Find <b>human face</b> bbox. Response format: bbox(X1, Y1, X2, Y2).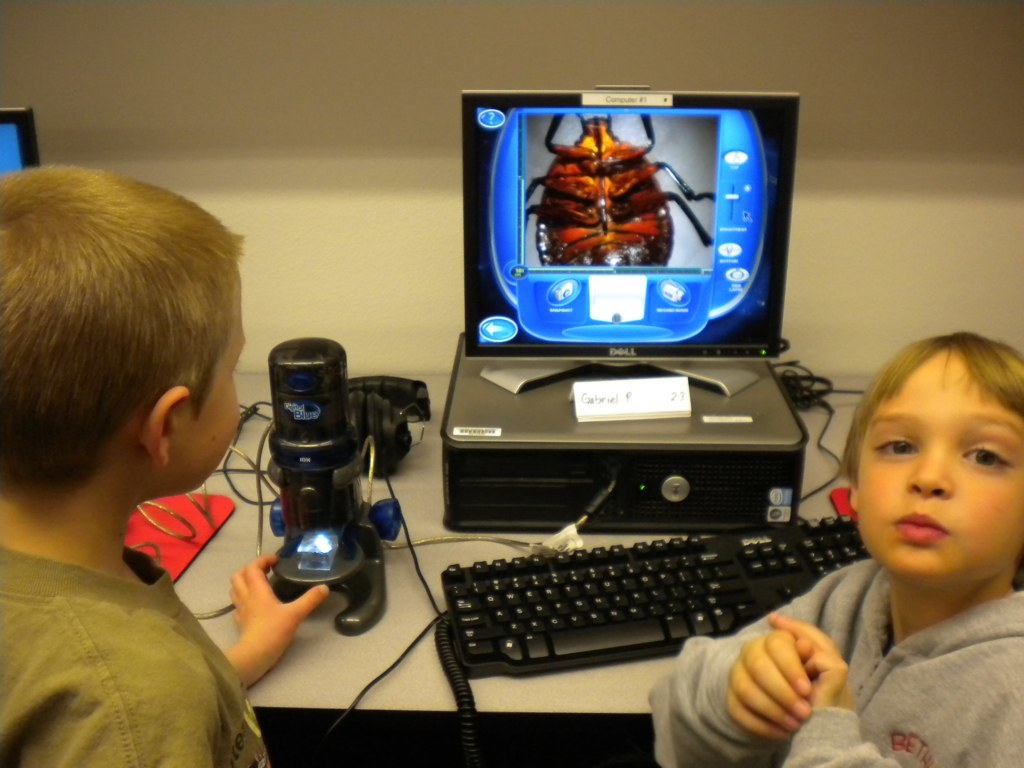
bbox(169, 281, 246, 491).
